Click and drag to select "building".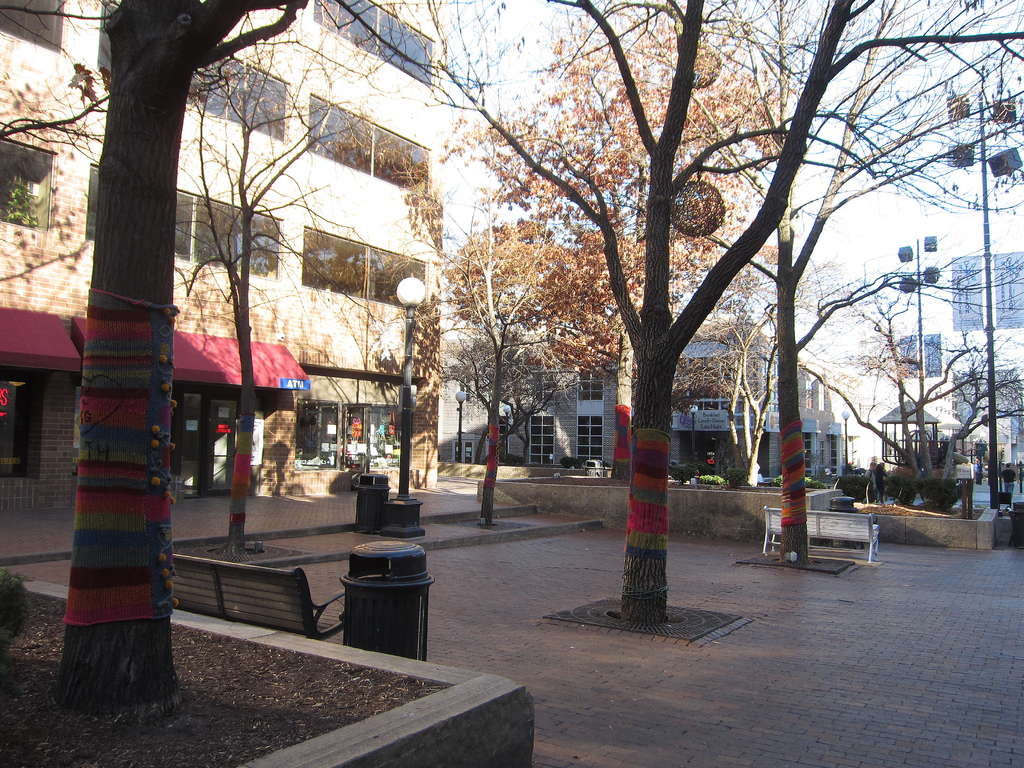
Selection: x1=0, y1=0, x2=436, y2=508.
